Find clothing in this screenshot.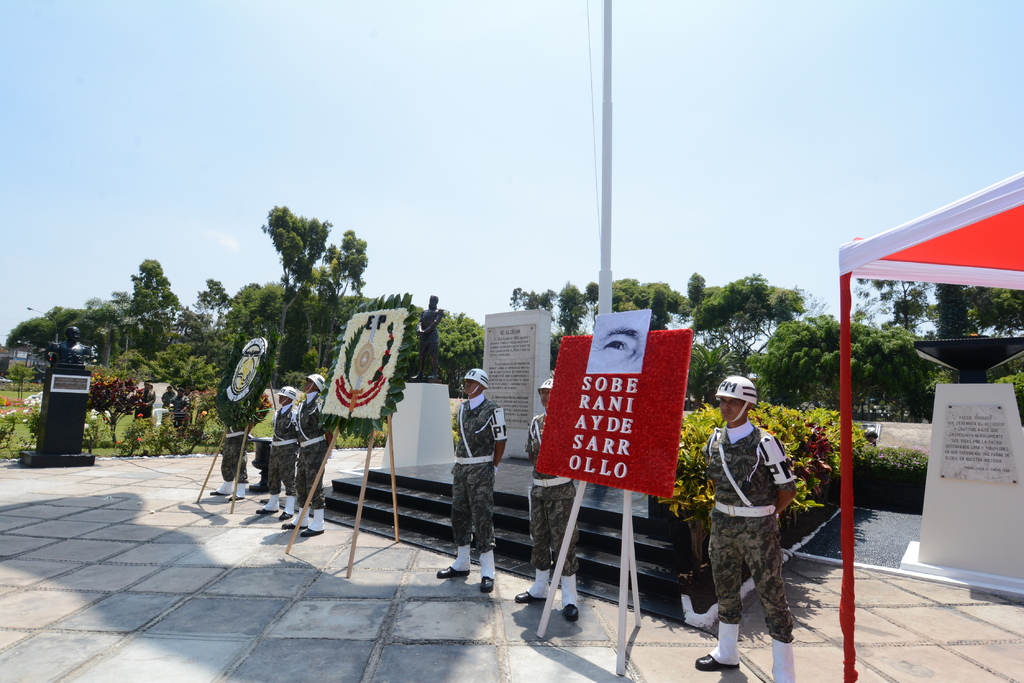
The bounding box for clothing is rect(459, 389, 506, 551).
